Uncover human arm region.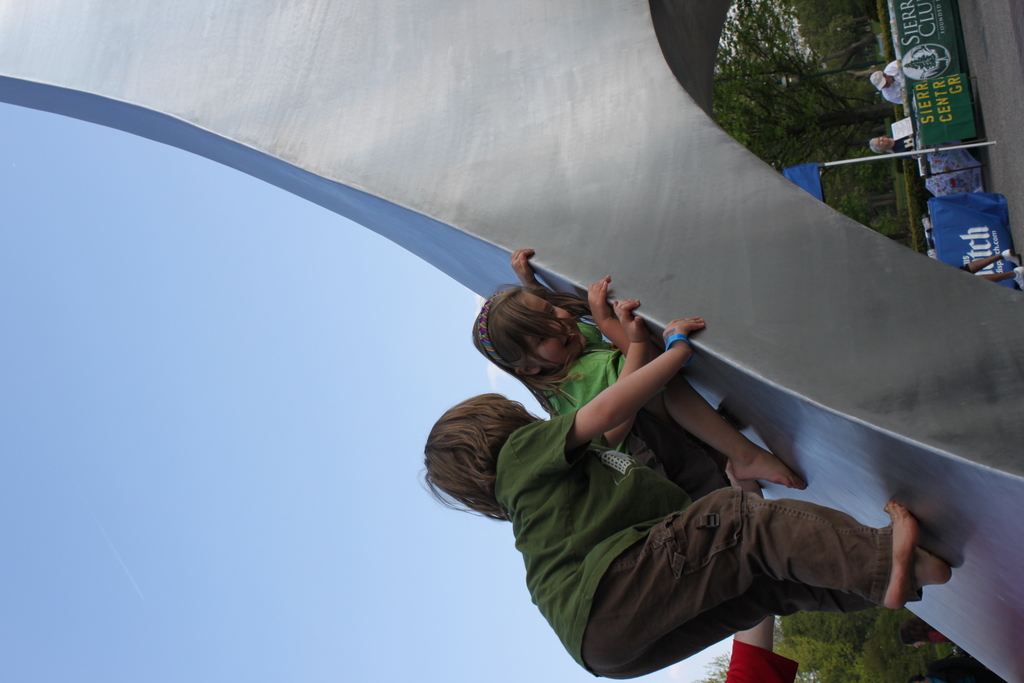
Uncovered: 582,302,640,451.
